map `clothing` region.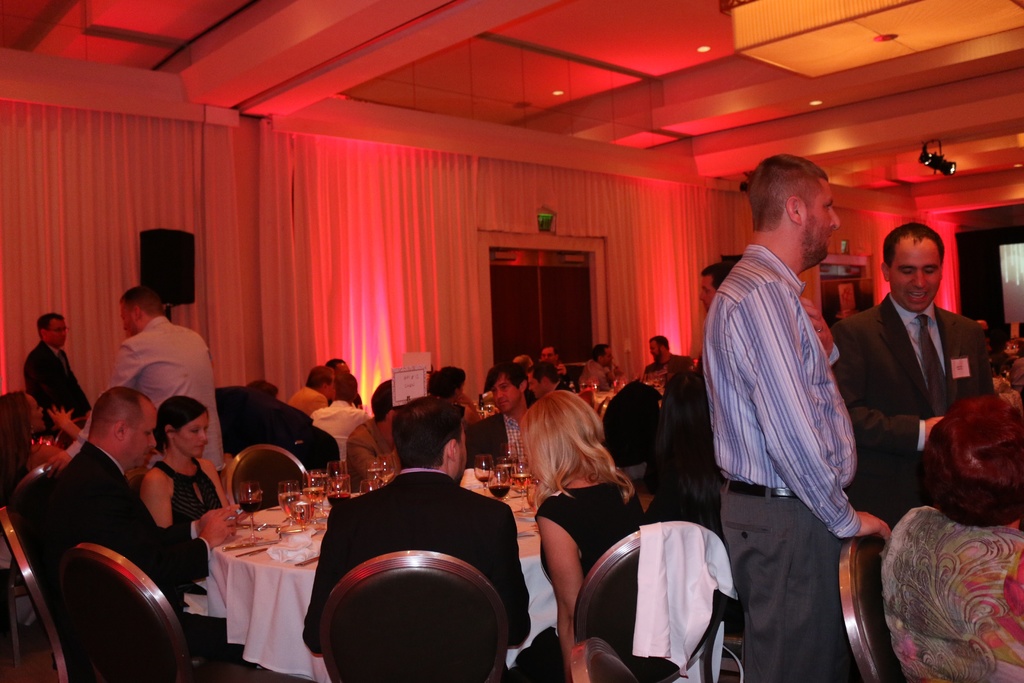
Mapped to x1=575 y1=361 x2=615 y2=393.
